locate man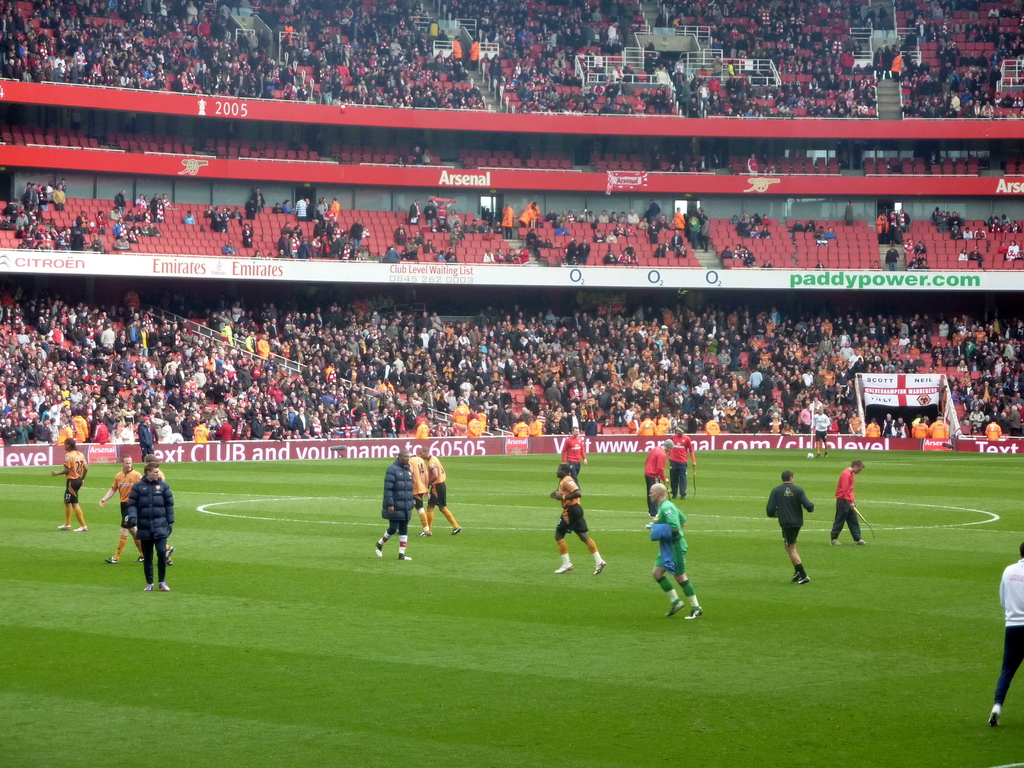
[99,454,143,563]
